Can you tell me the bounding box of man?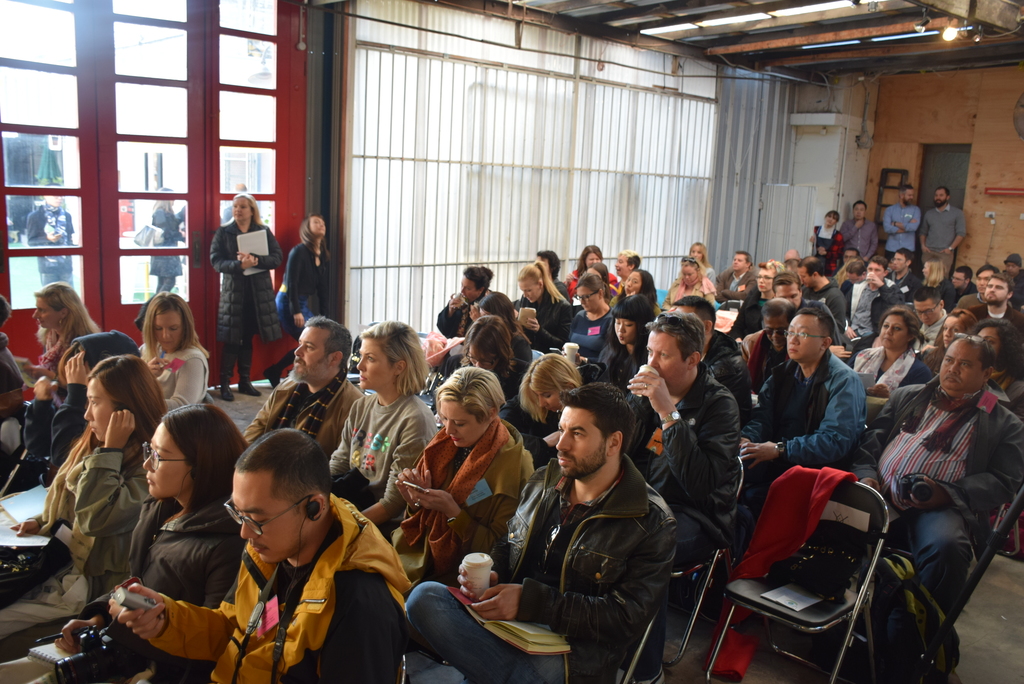
(x1=668, y1=296, x2=763, y2=414).
